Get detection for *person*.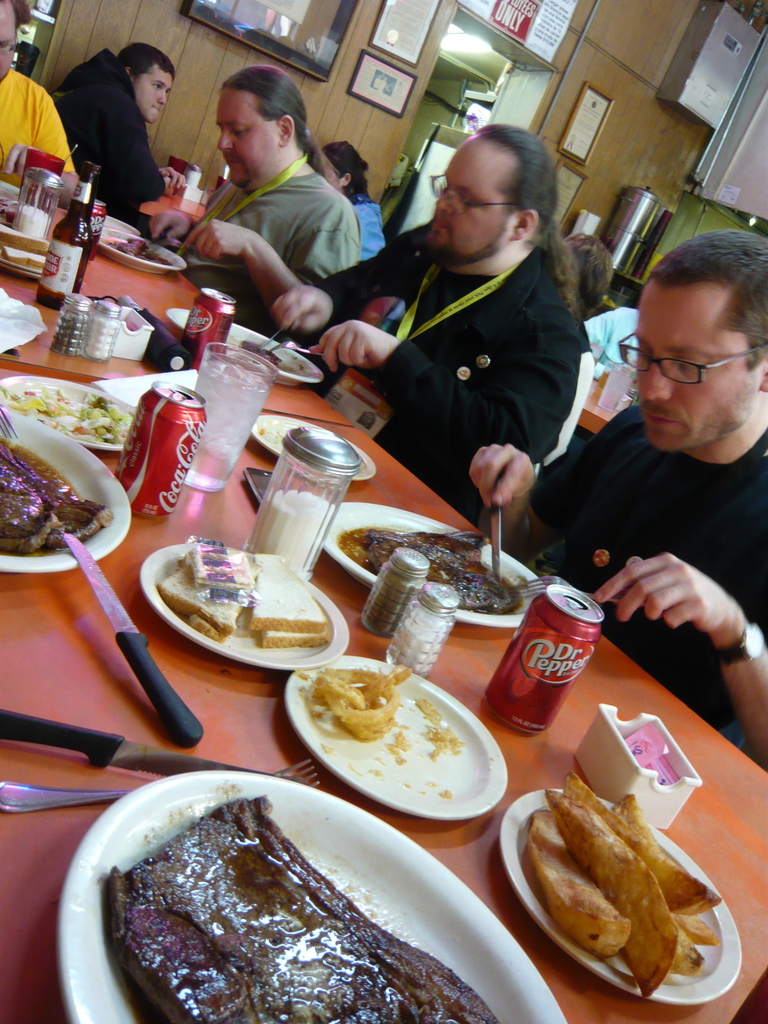
Detection: crop(49, 40, 188, 221).
